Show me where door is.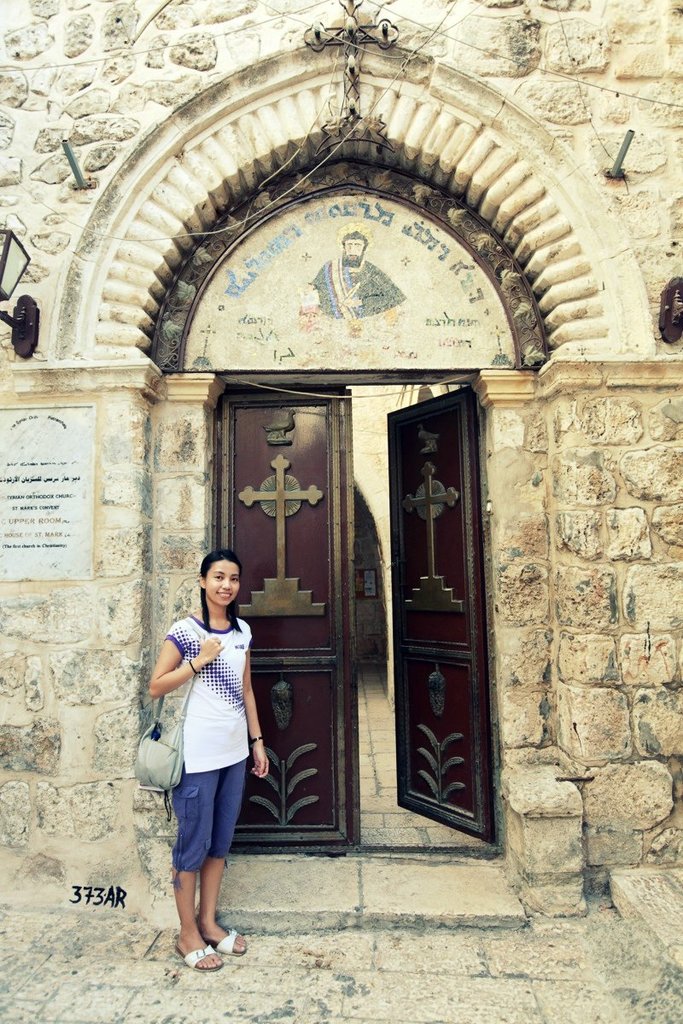
door is at pyautogui.locateOnScreen(381, 387, 480, 851).
